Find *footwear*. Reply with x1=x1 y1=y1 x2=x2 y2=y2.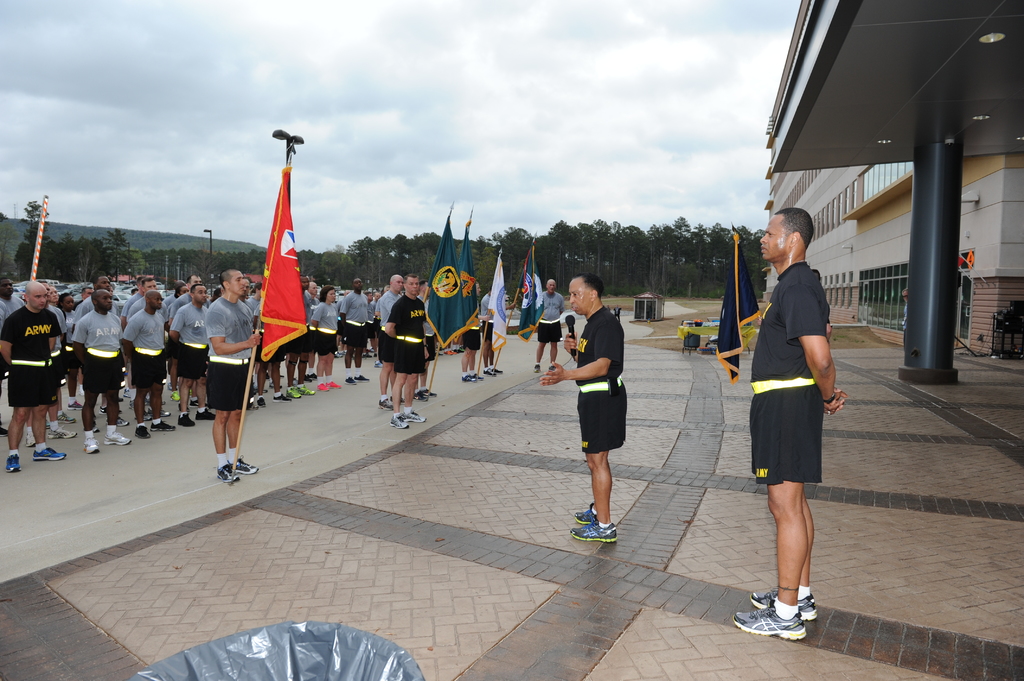
x1=548 y1=364 x2=556 y2=372.
